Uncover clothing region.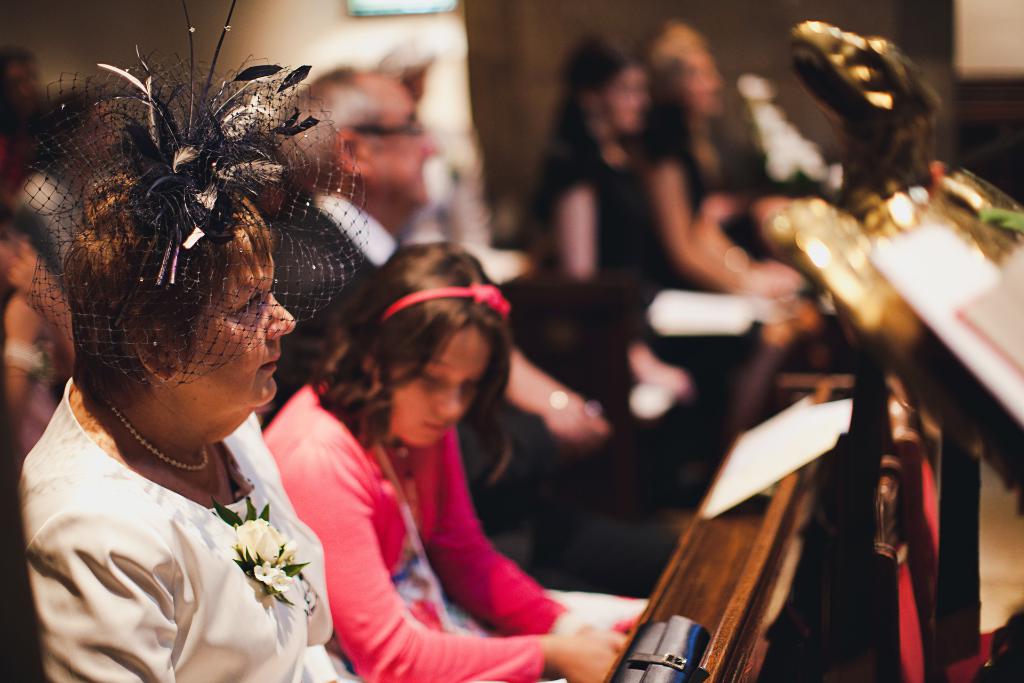
Uncovered: 11/373/355/682.
